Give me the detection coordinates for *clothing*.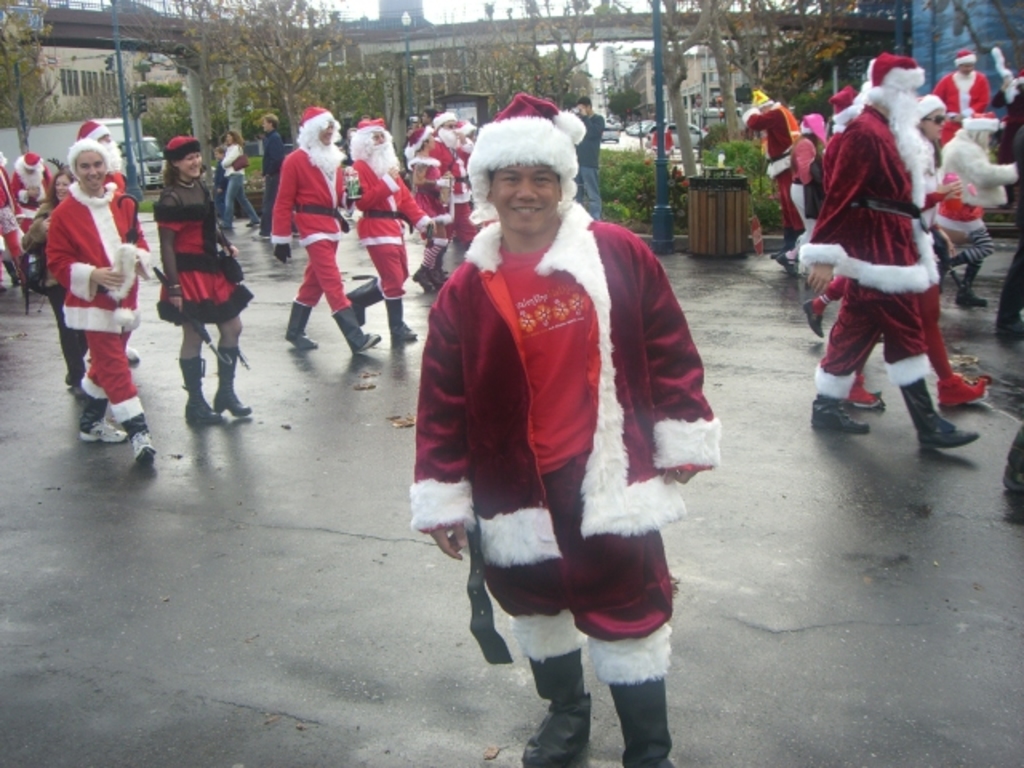
pyautogui.locateOnScreen(421, 170, 699, 667).
